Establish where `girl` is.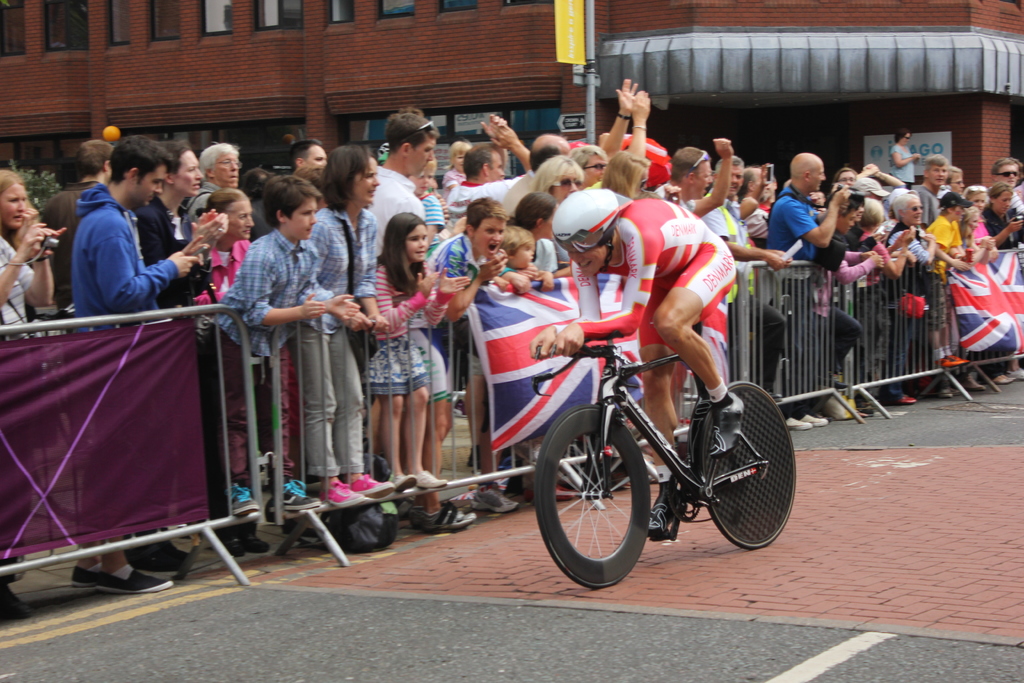
Established at 961/185/999/261.
